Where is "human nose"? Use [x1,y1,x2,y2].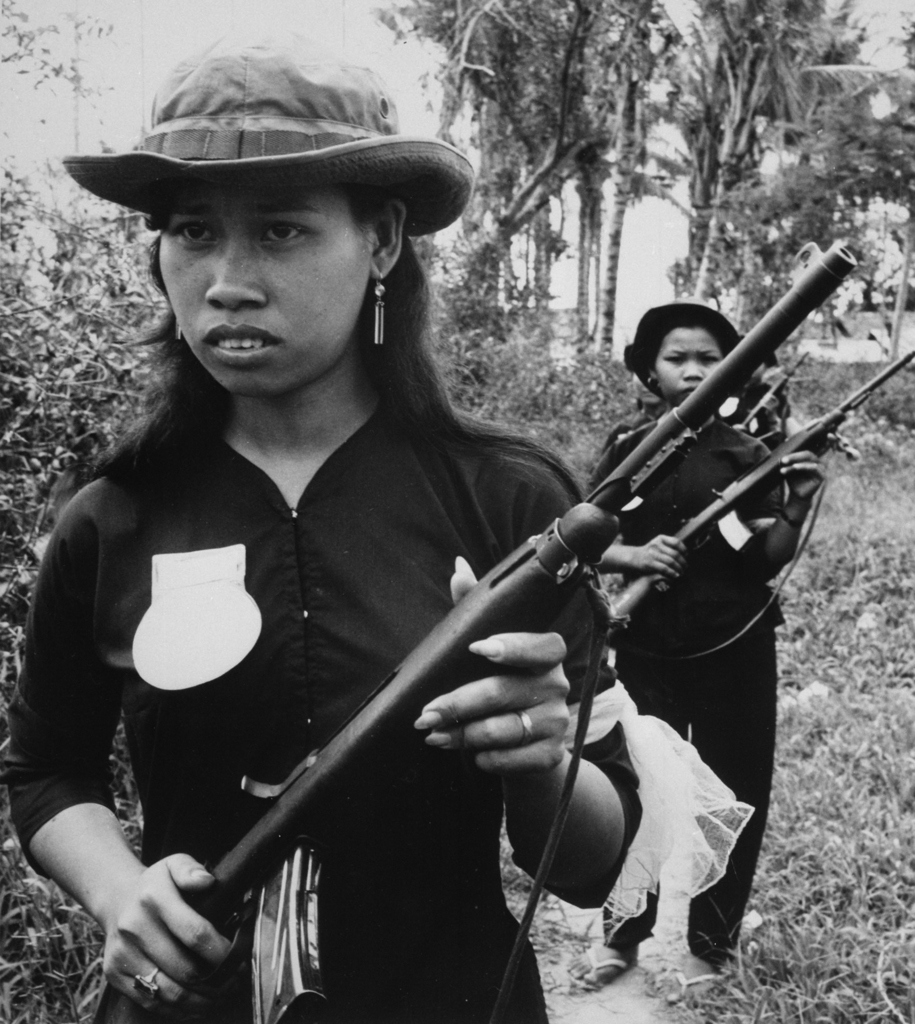
[681,357,706,380].
